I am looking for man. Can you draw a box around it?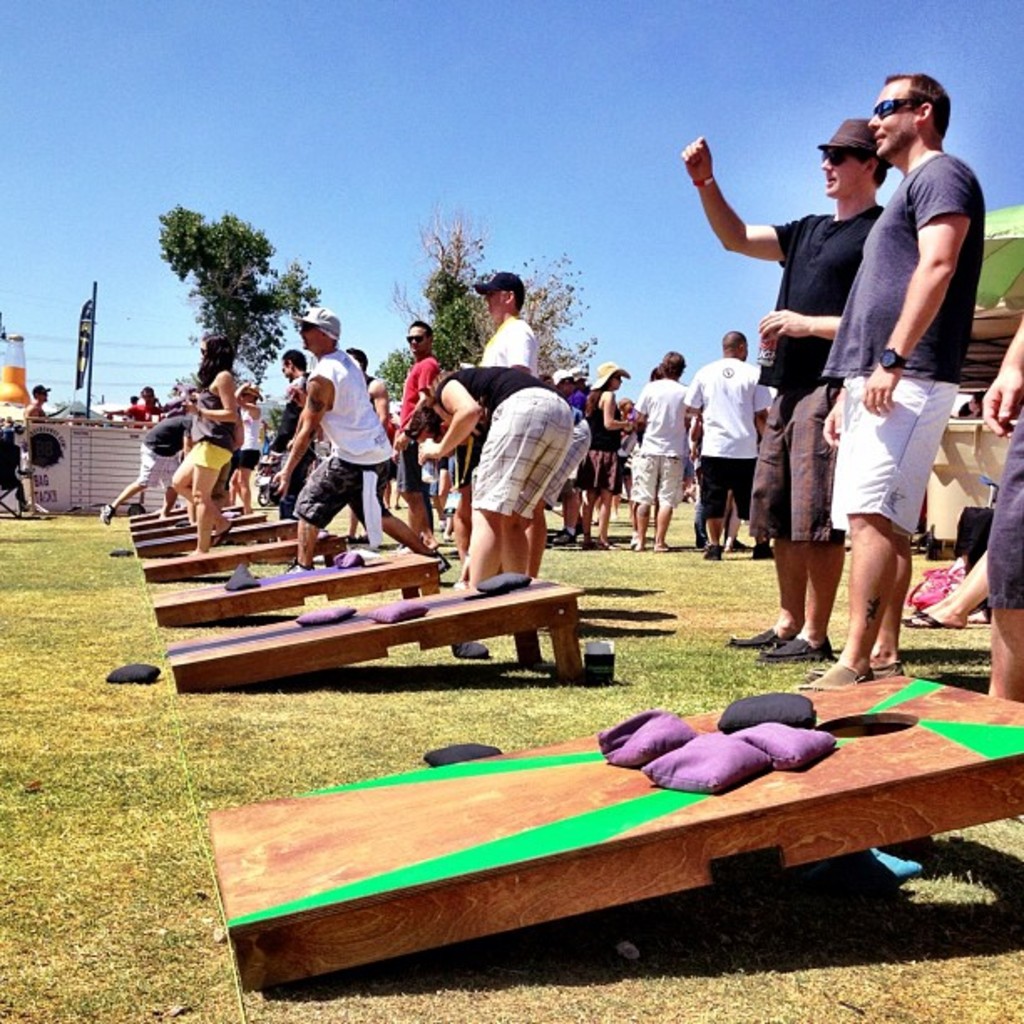
Sure, the bounding box is 390/323/443/547.
